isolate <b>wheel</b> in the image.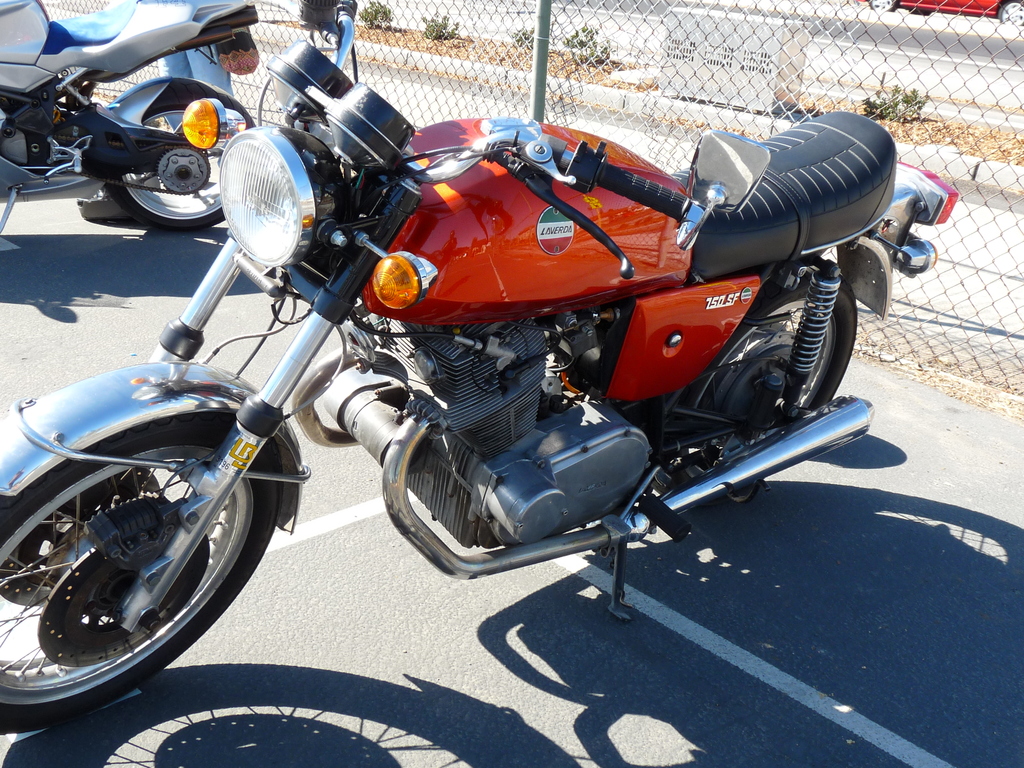
Isolated region: bbox(13, 427, 237, 691).
